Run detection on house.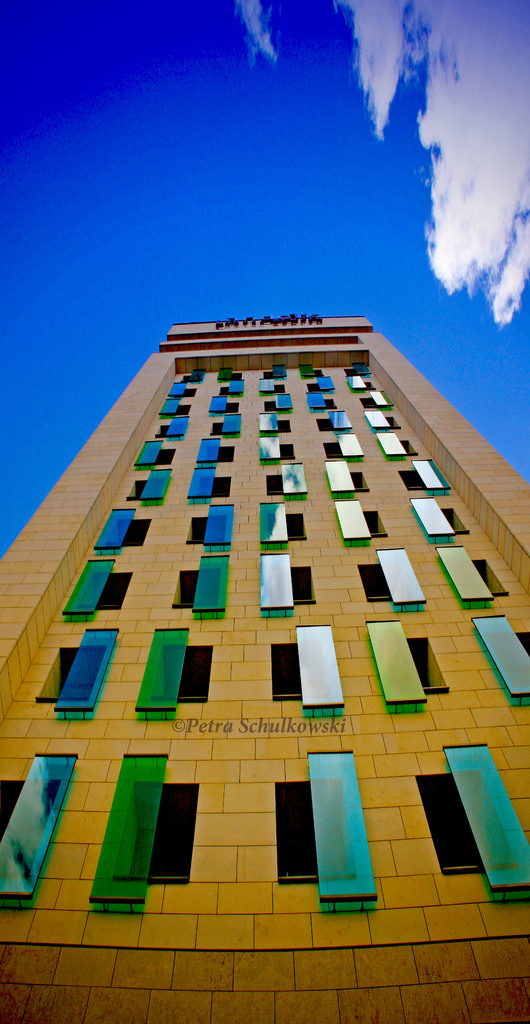
Result: (0, 313, 529, 1023).
